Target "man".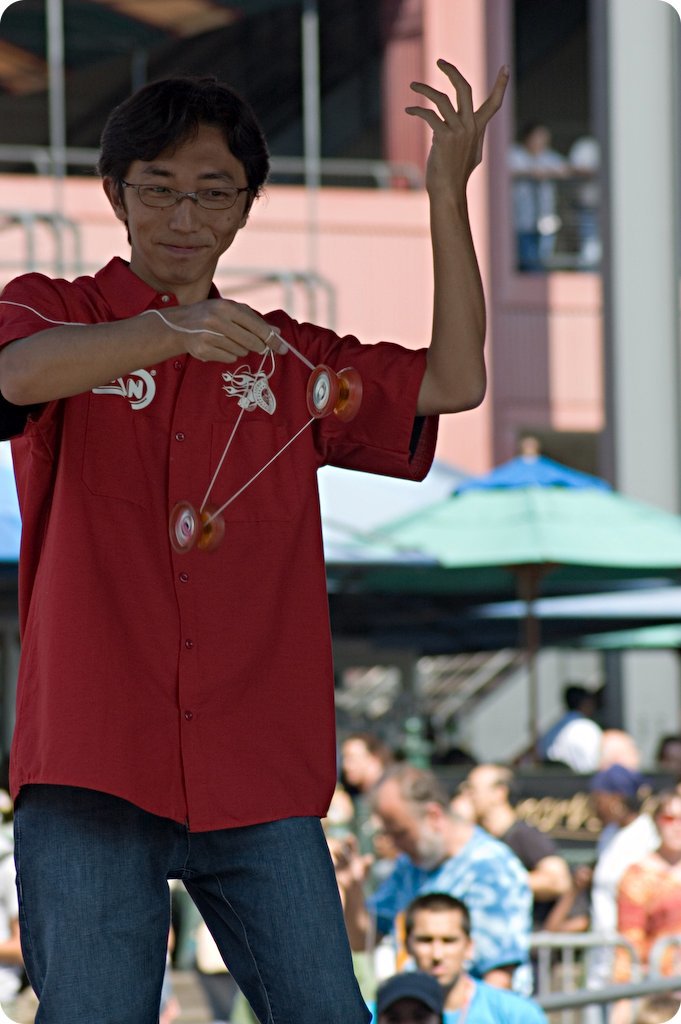
Target region: 588,765,657,1023.
